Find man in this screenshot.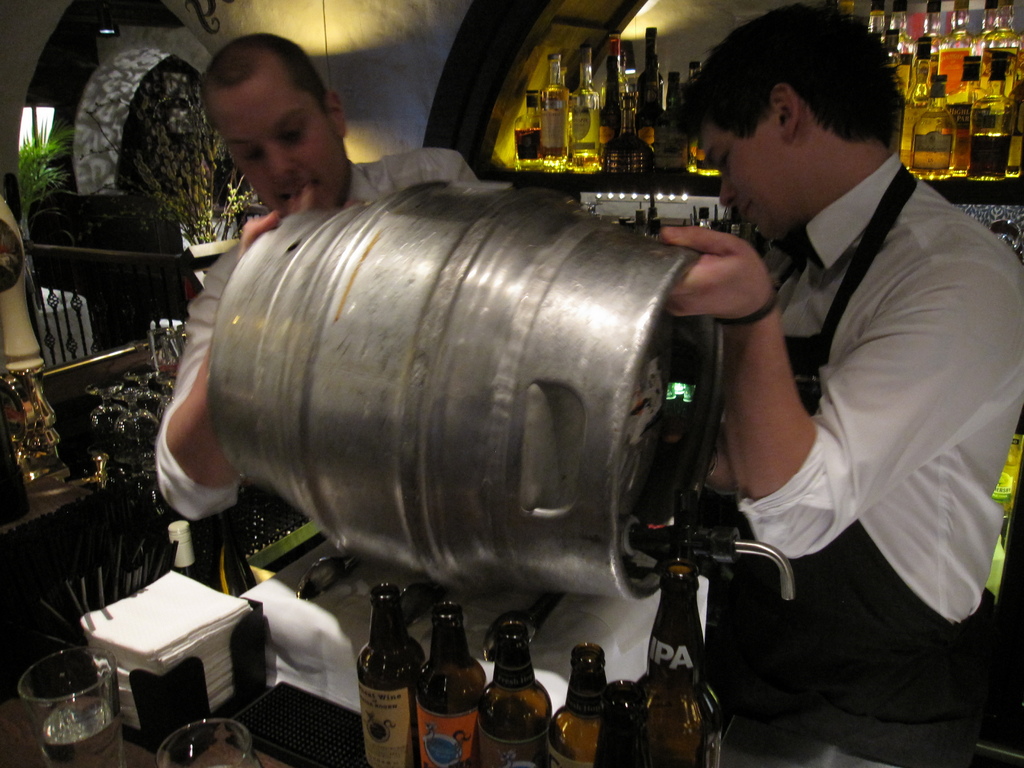
The bounding box for man is (153,32,486,525).
